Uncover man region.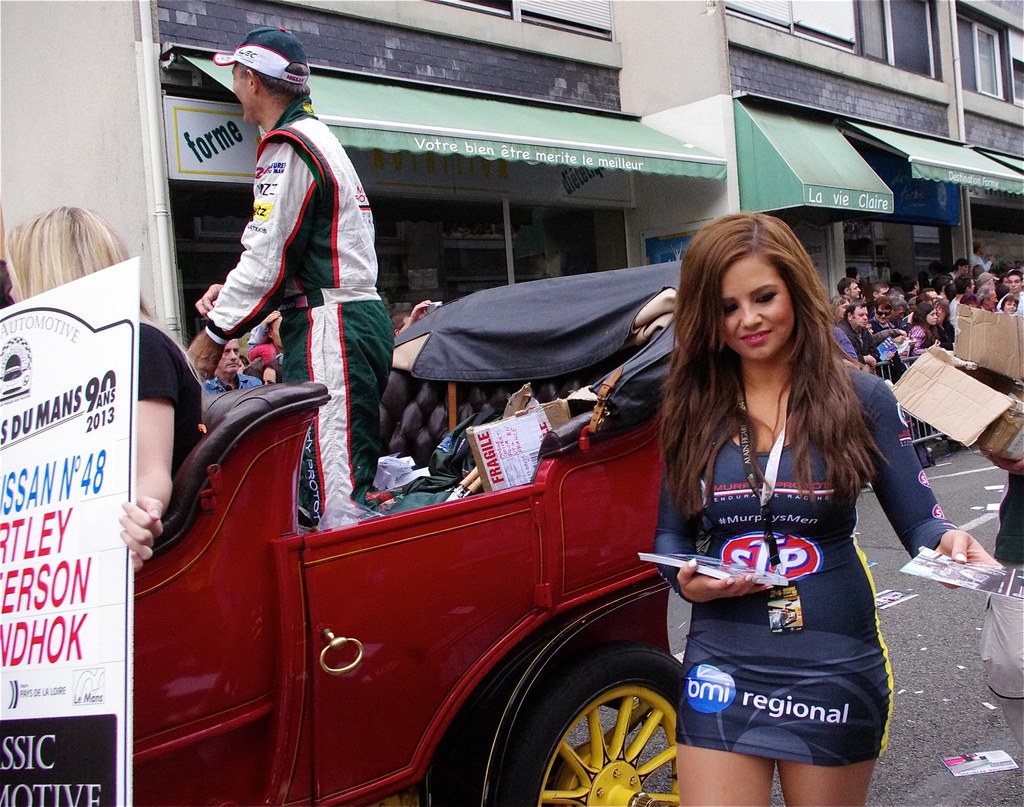
Uncovered: 185,54,416,464.
